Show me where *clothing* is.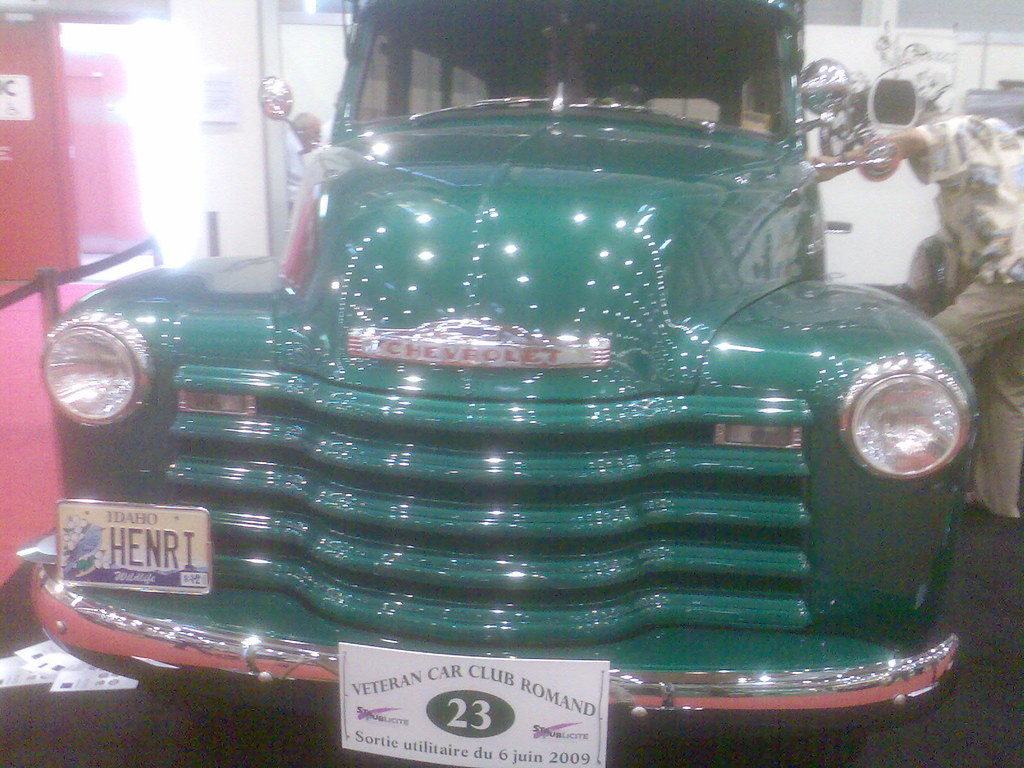
*clothing* is at rect(285, 132, 307, 212).
